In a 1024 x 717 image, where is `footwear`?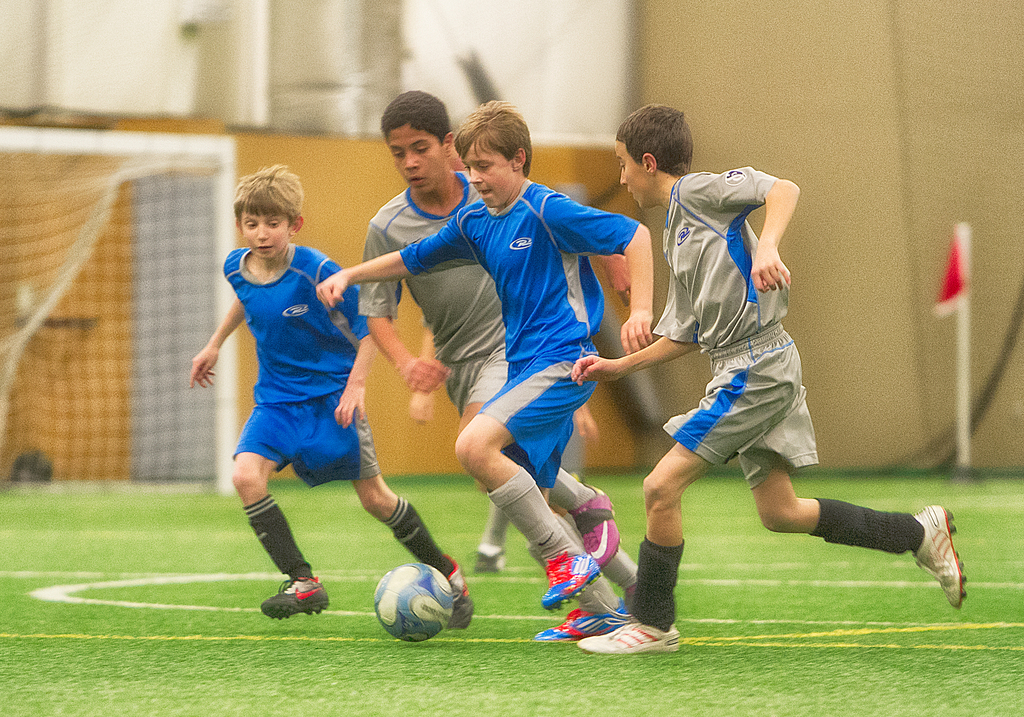
box(545, 551, 600, 599).
